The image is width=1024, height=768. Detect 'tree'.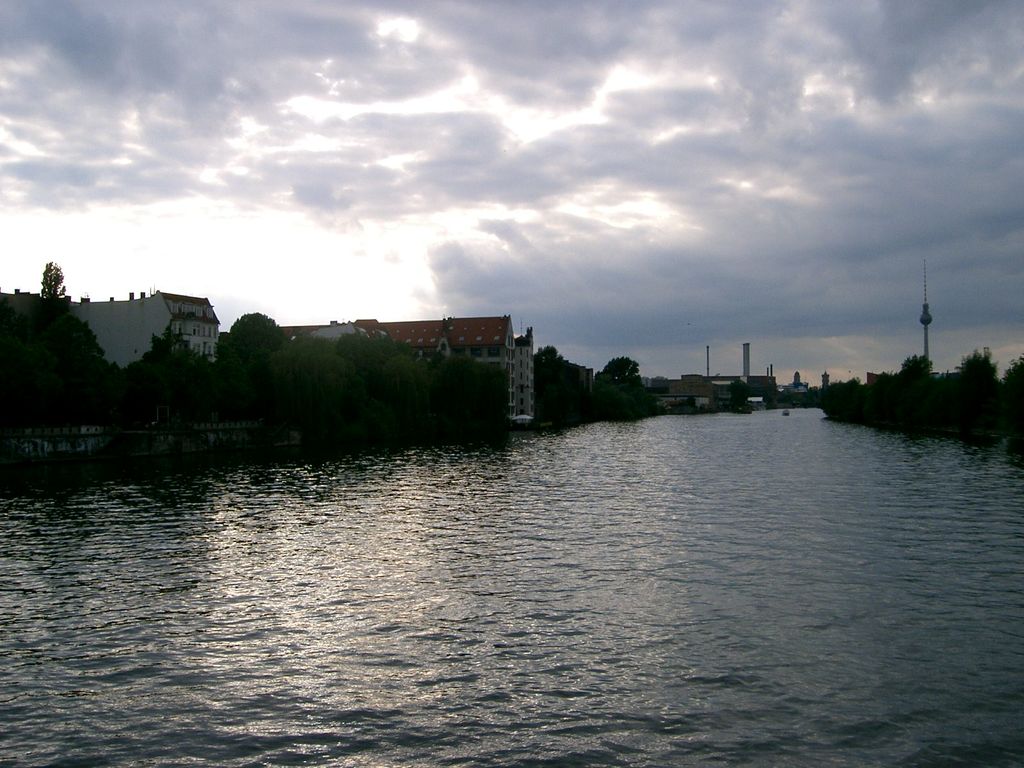
Detection: (x1=288, y1=341, x2=355, y2=447).
